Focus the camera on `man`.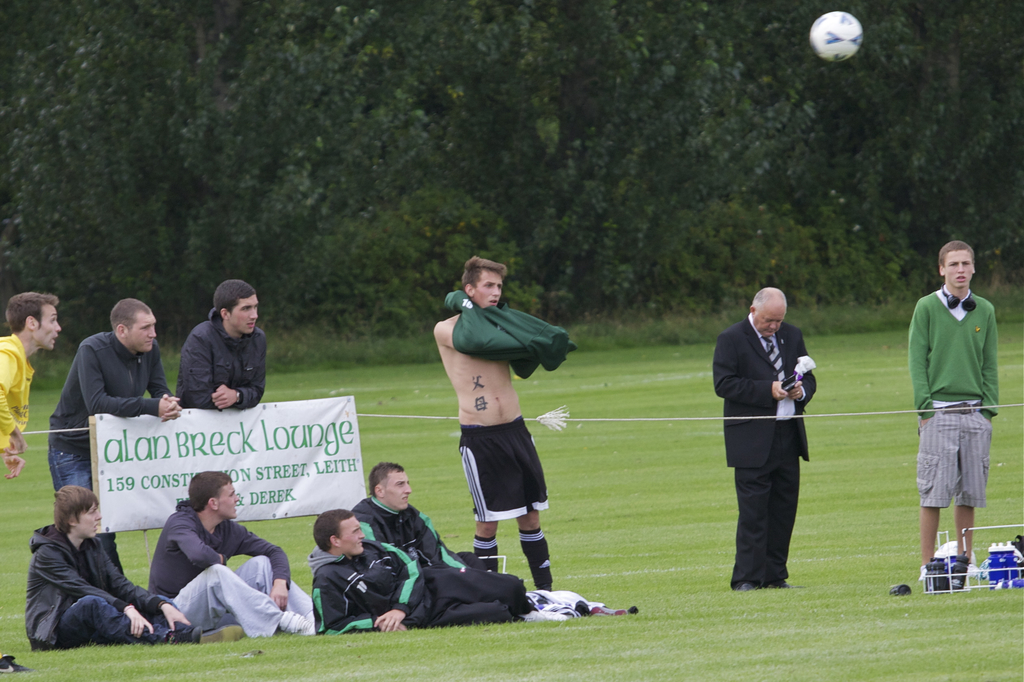
Focus region: x1=435 y1=256 x2=578 y2=605.
